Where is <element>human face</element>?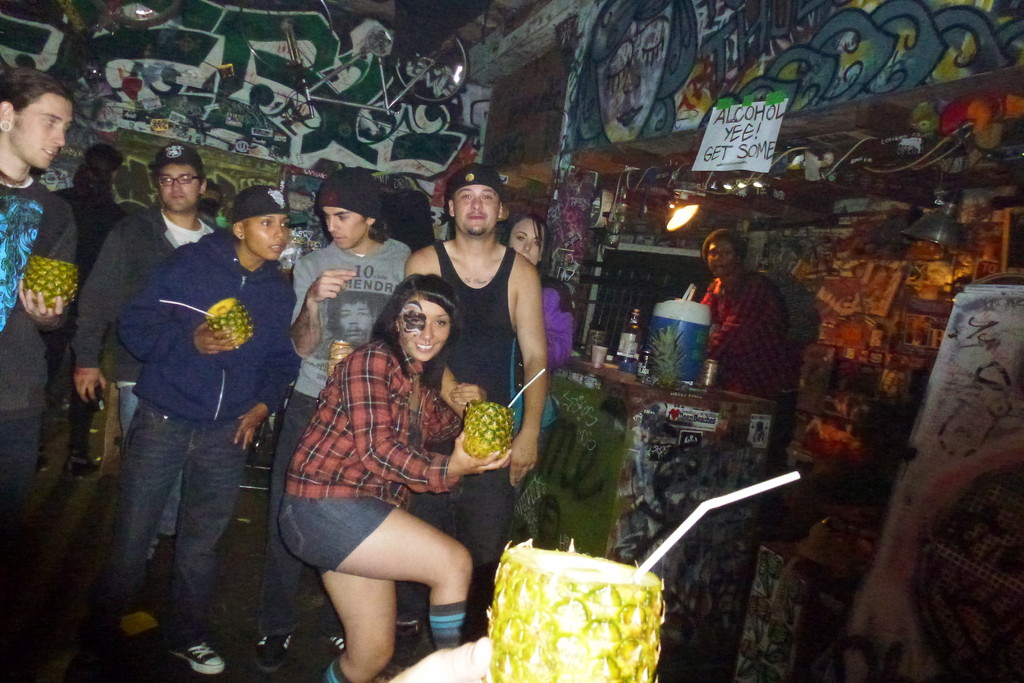
244/213/287/260.
